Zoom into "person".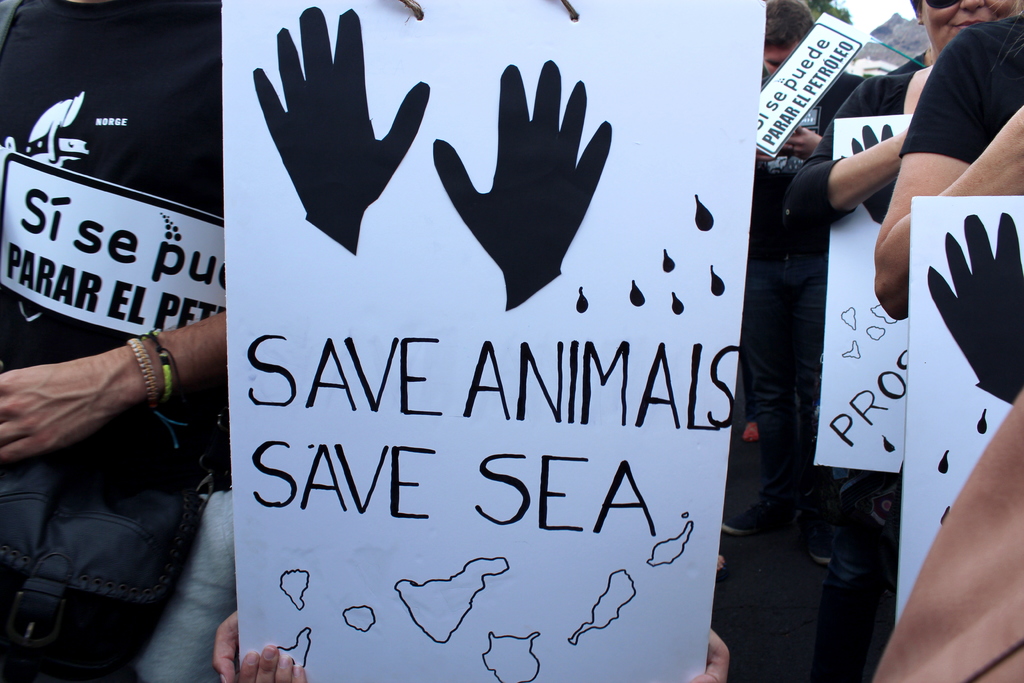
Zoom target: detection(0, 0, 231, 682).
